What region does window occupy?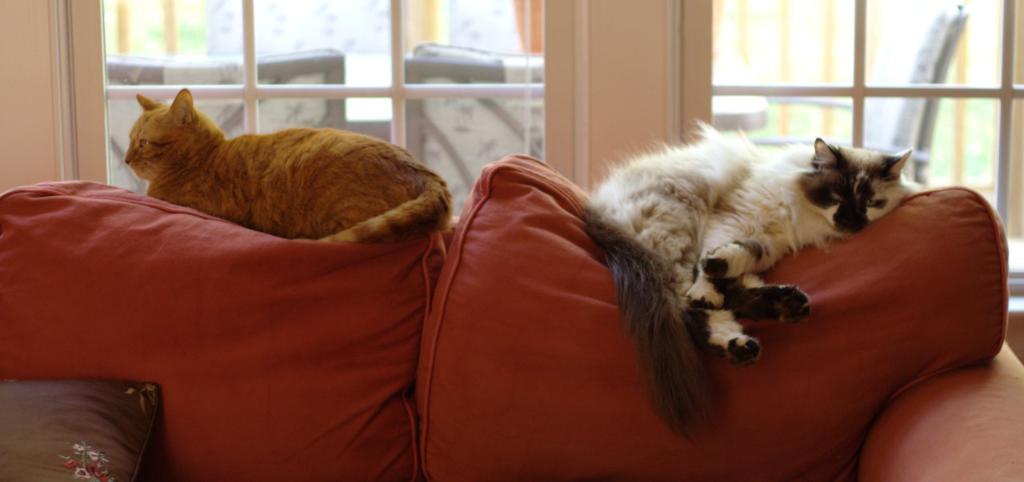
bbox=(681, 0, 1023, 298).
